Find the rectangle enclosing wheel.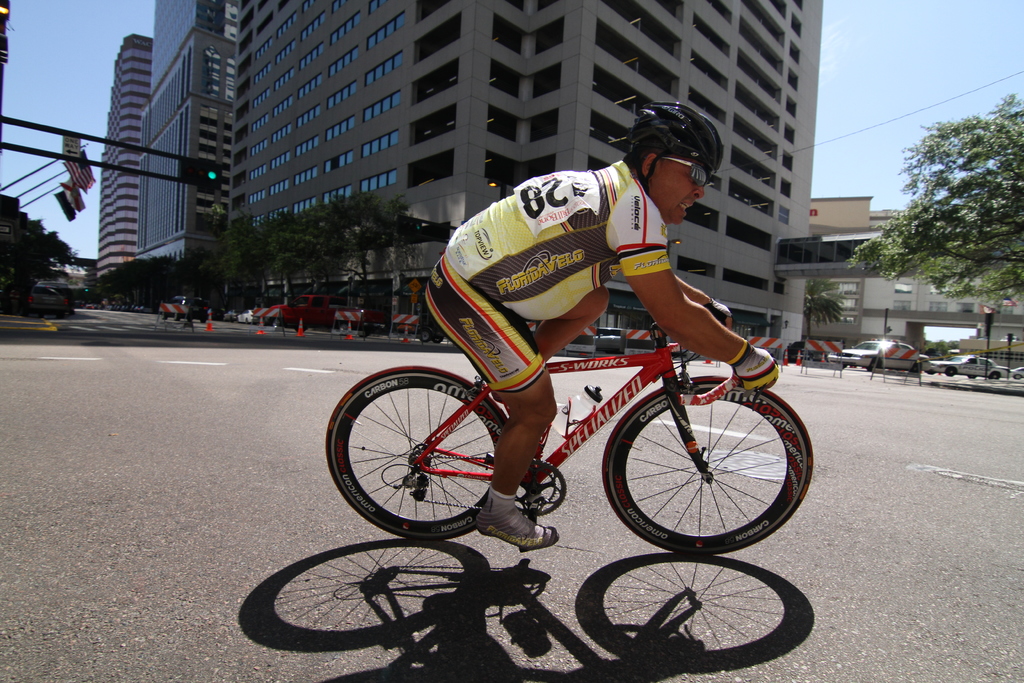
BBox(161, 314, 170, 320).
